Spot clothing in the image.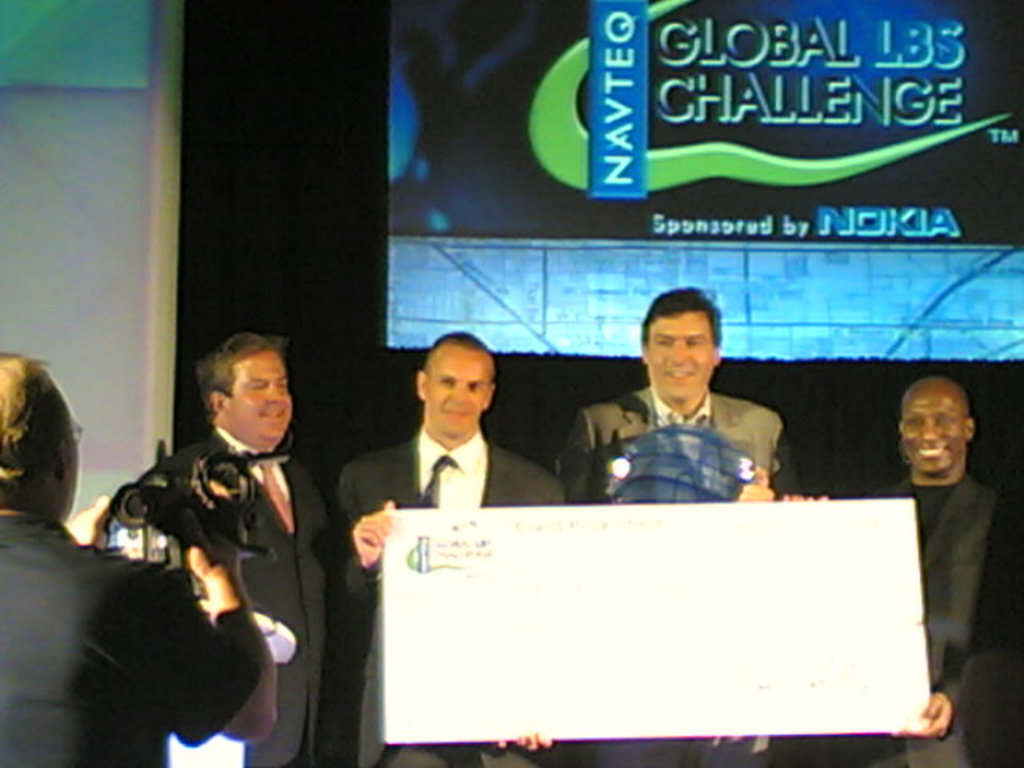
clothing found at rect(0, 512, 262, 766).
